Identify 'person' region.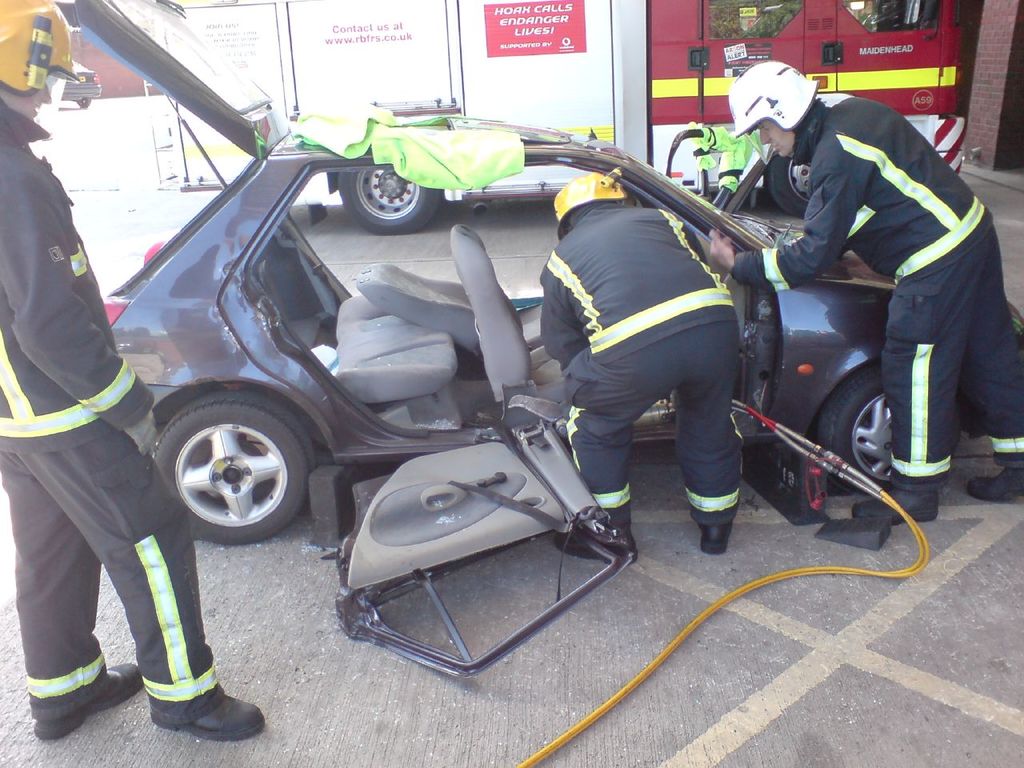
Region: <region>0, 0, 263, 742</region>.
